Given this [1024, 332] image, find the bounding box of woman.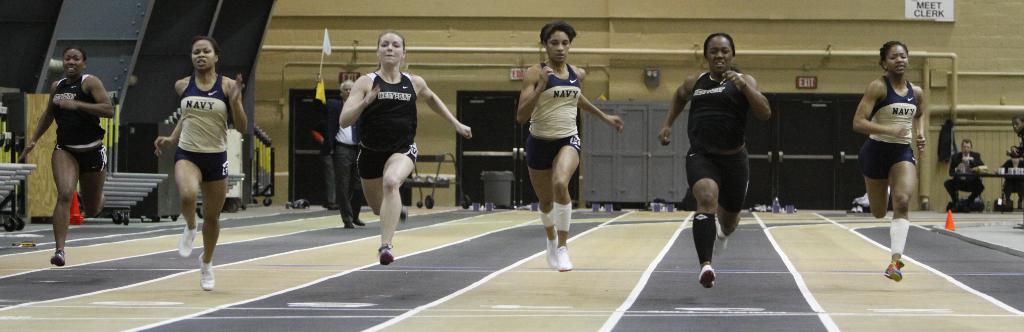
box(656, 33, 771, 287).
